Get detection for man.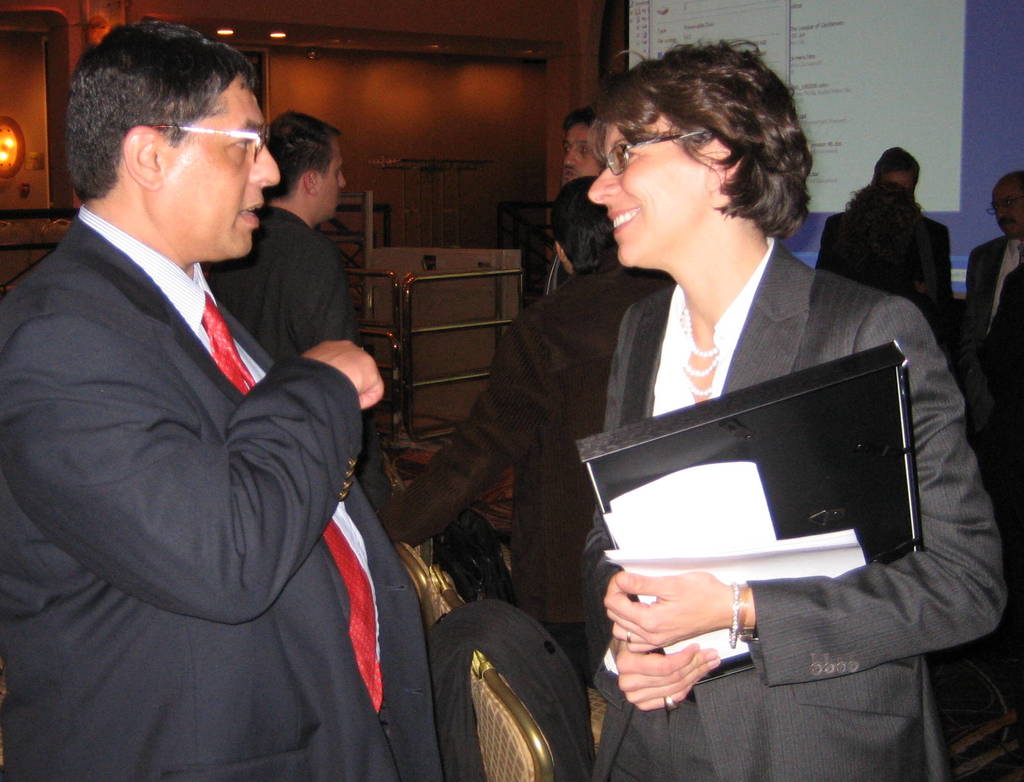
Detection: select_region(0, 16, 452, 781).
